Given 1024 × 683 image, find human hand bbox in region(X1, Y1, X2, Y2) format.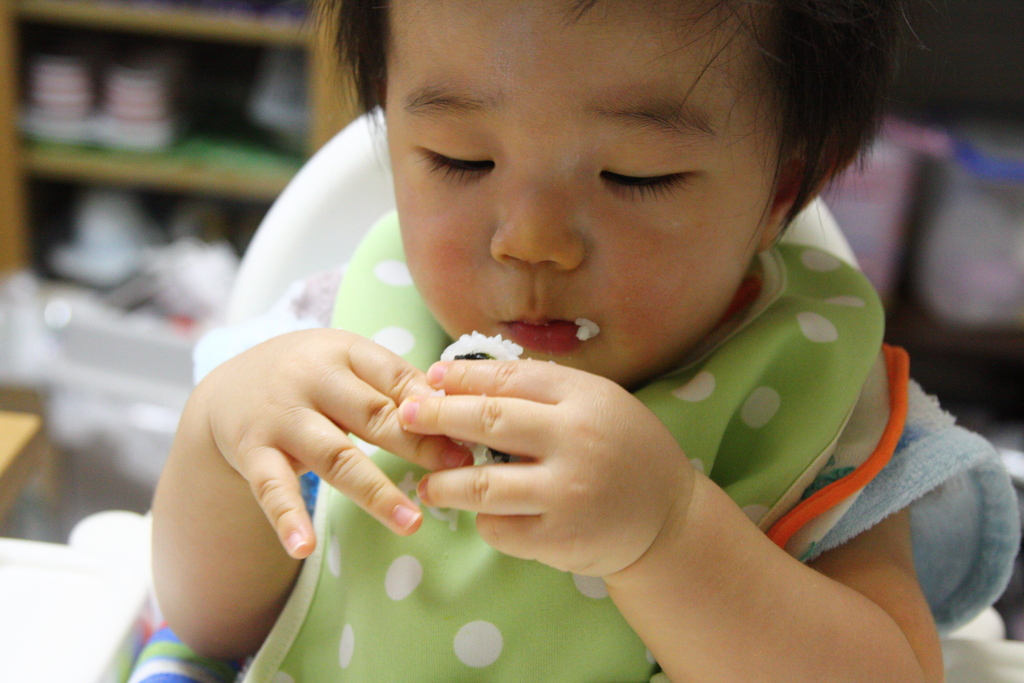
region(393, 357, 696, 580).
